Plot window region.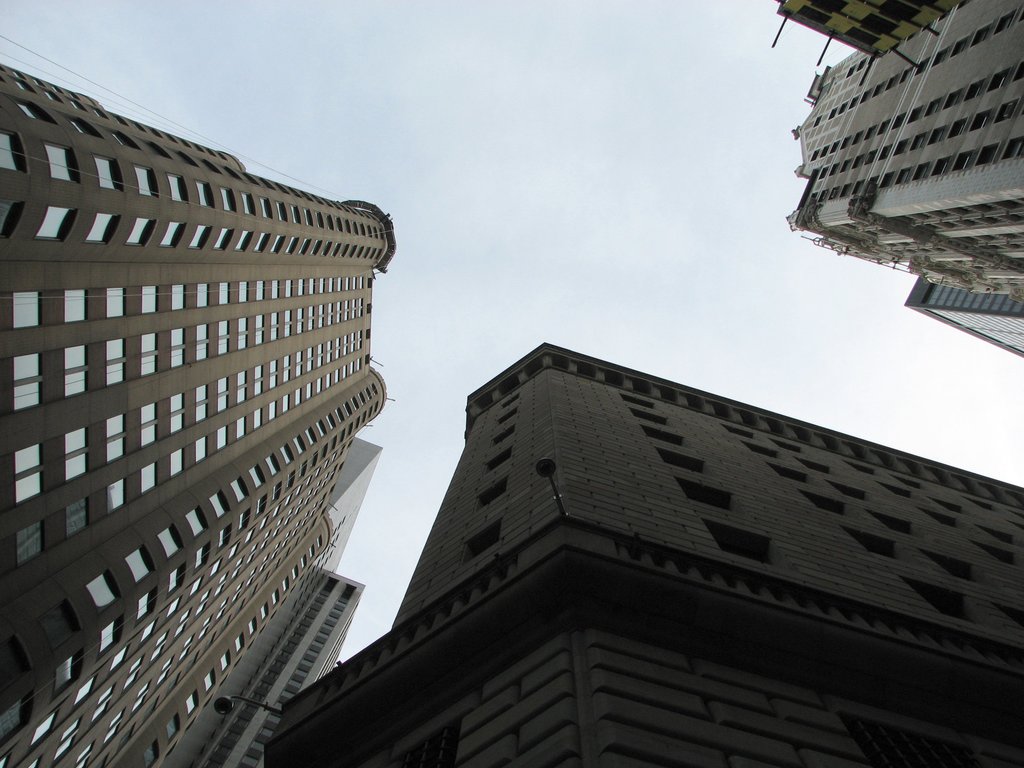
Plotted at left=67, top=88, right=81, bottom=102.
